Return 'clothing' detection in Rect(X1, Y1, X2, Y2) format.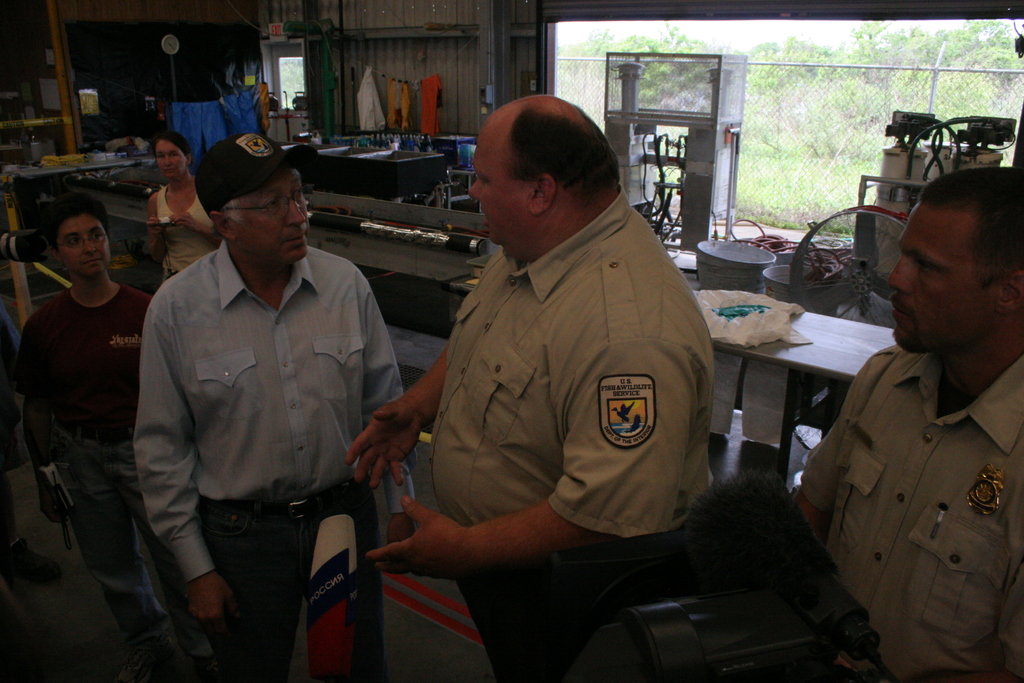
Rect(18, 283, 157, 577).
